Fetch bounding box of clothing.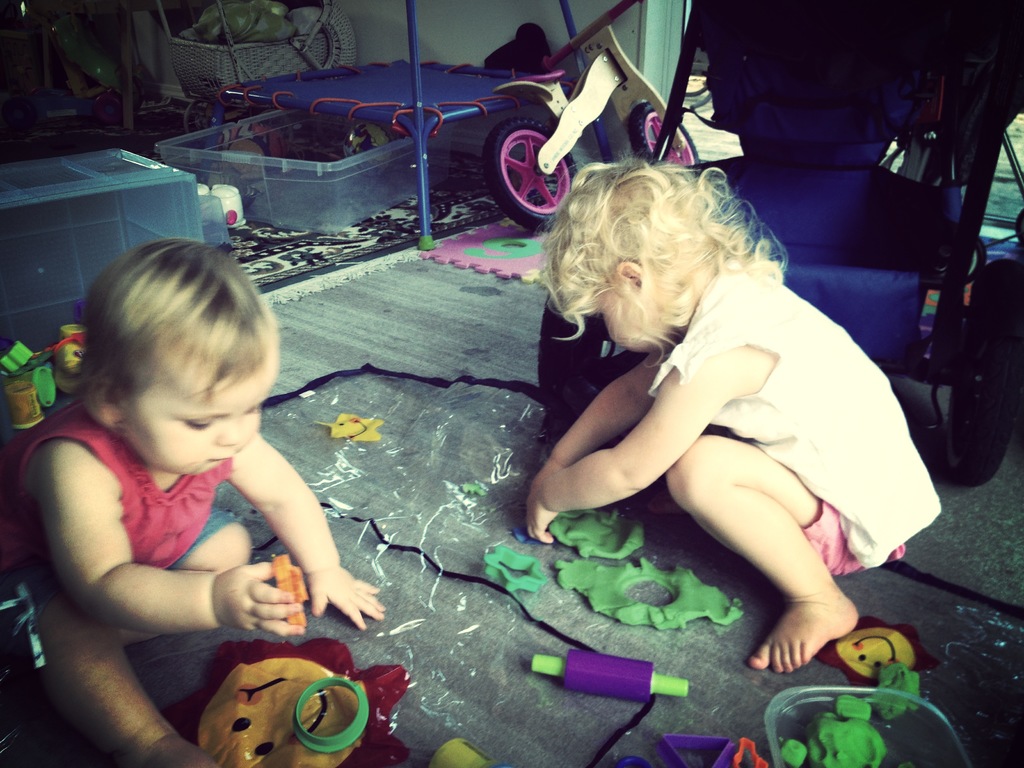
Bbox: pyautogui.locateOnScreen(0, 385, 250, 630).
